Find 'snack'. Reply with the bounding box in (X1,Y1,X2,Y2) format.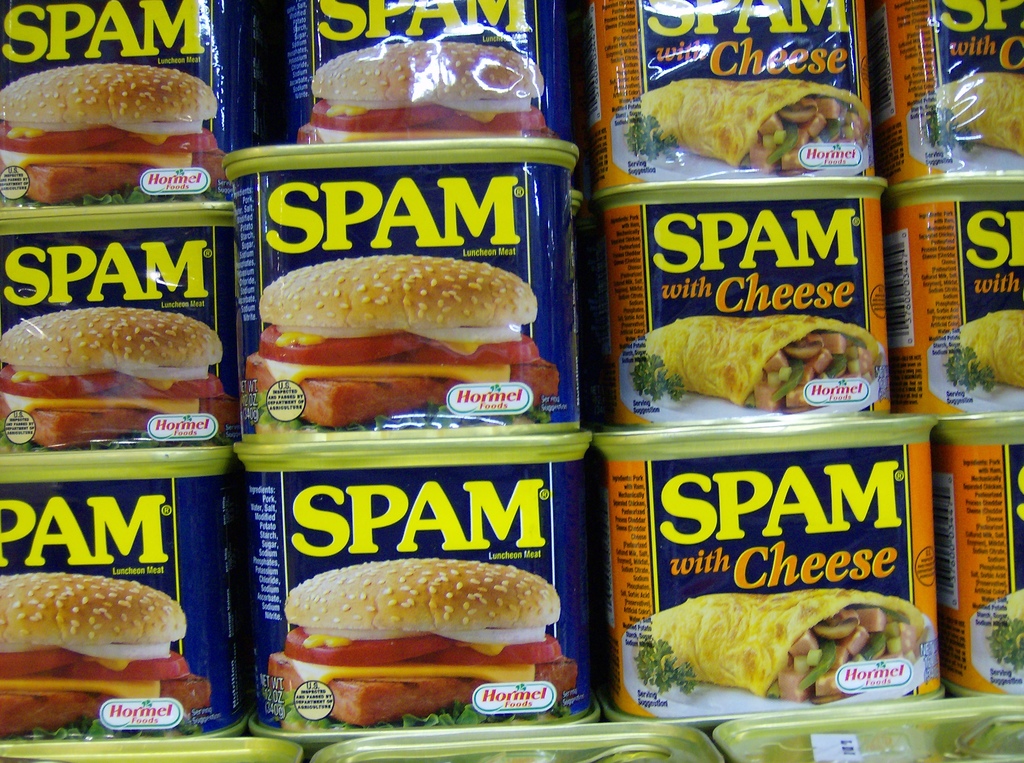
(267,554,577,728).
